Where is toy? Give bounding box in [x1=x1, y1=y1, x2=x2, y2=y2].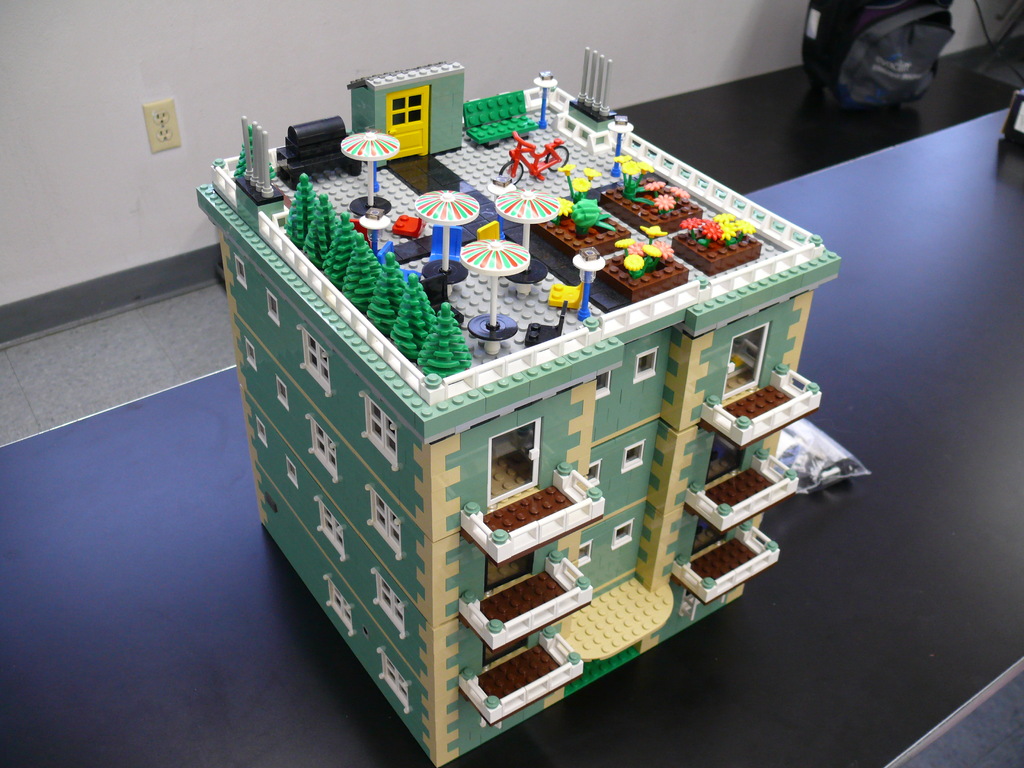
[x1=458, y1=92, x2=539, y2=159].
